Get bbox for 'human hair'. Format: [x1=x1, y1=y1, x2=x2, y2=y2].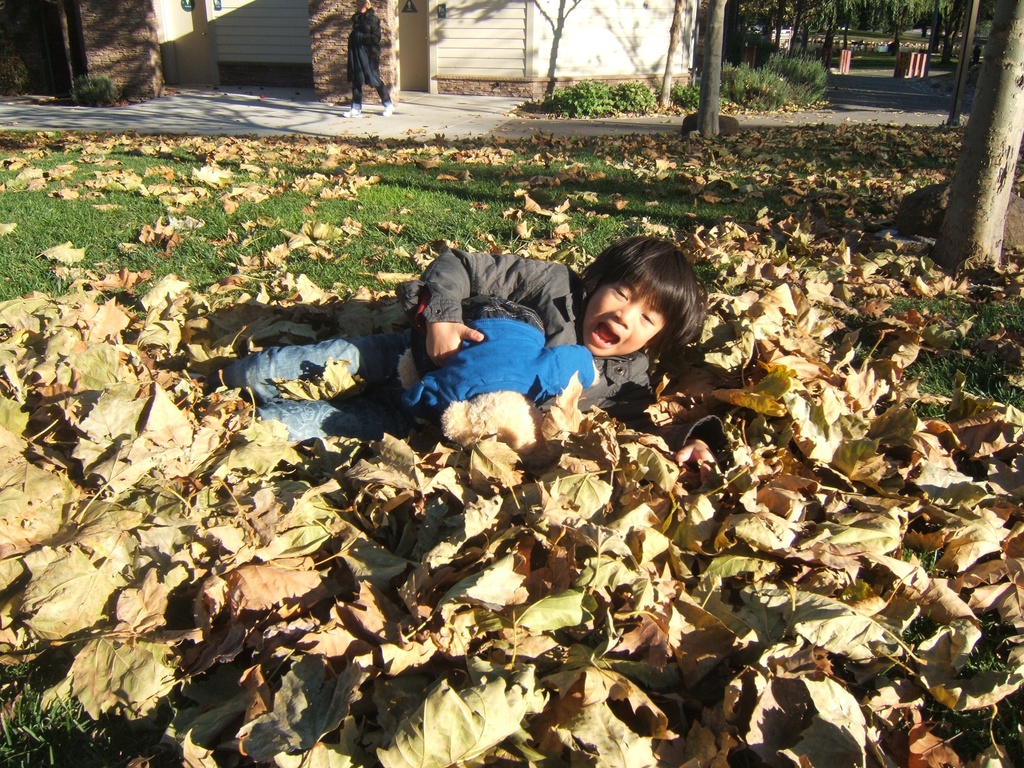
[x1=575, y1=234, x2=708, y2=365].
